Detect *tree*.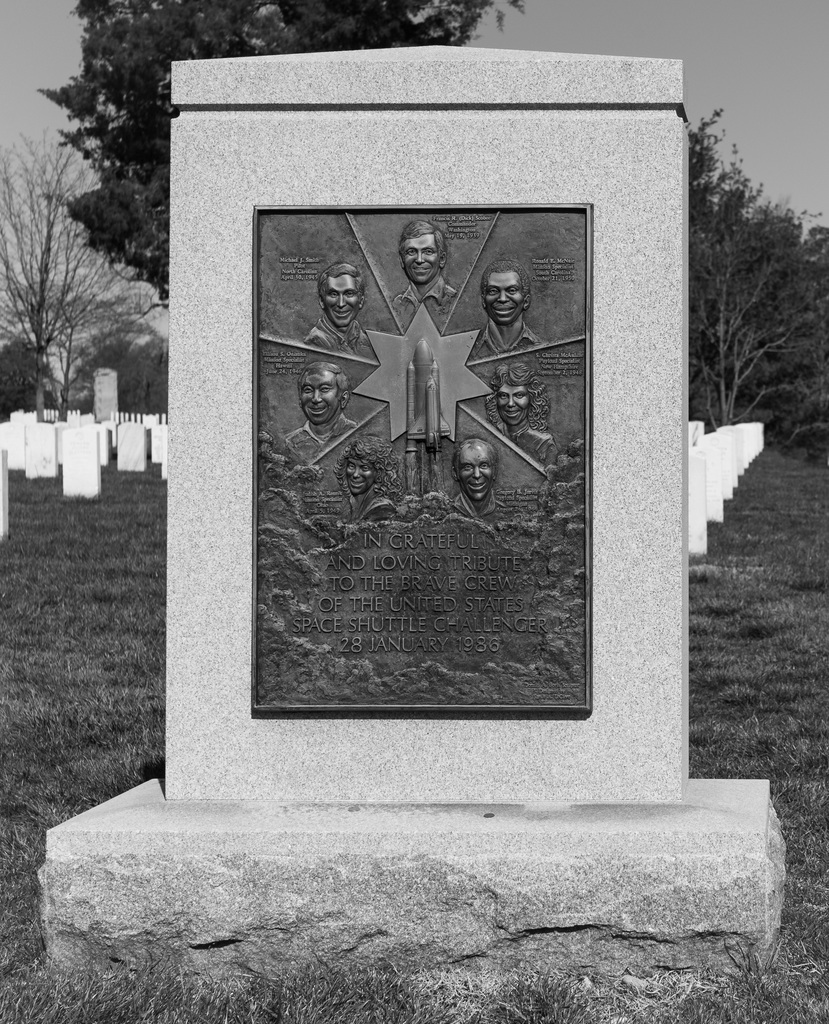
Detected at 117:0:828:469.
